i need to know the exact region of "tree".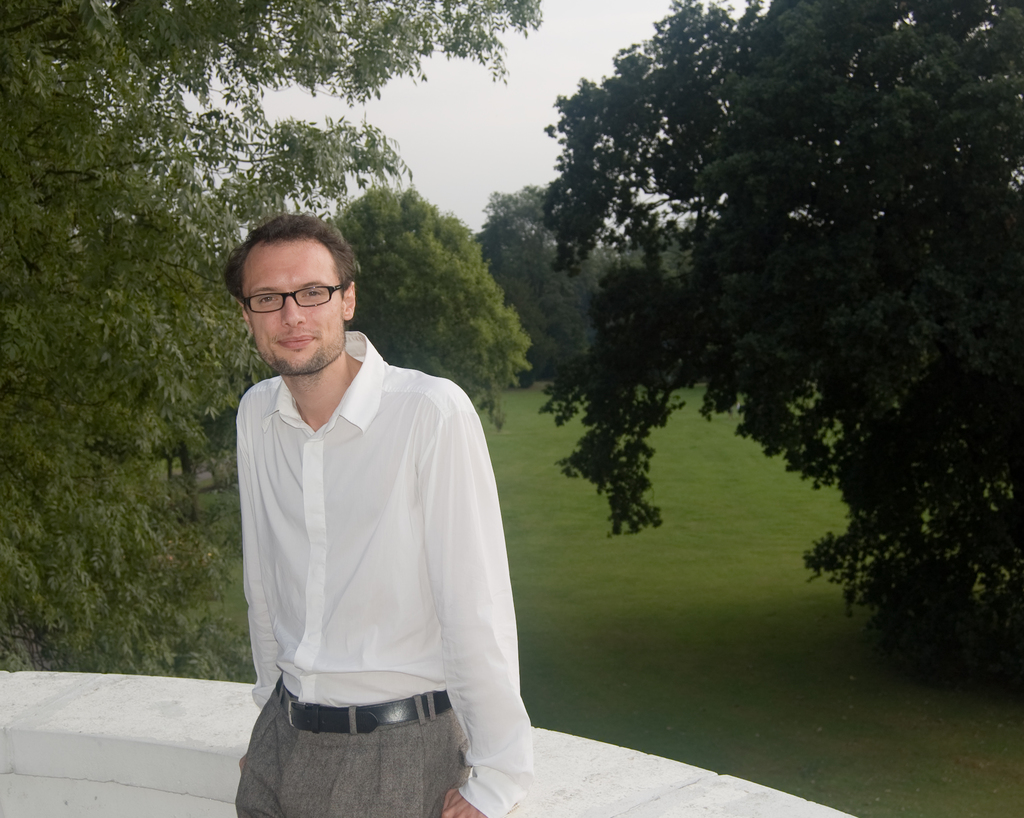
Region: (0,0,541,687).
